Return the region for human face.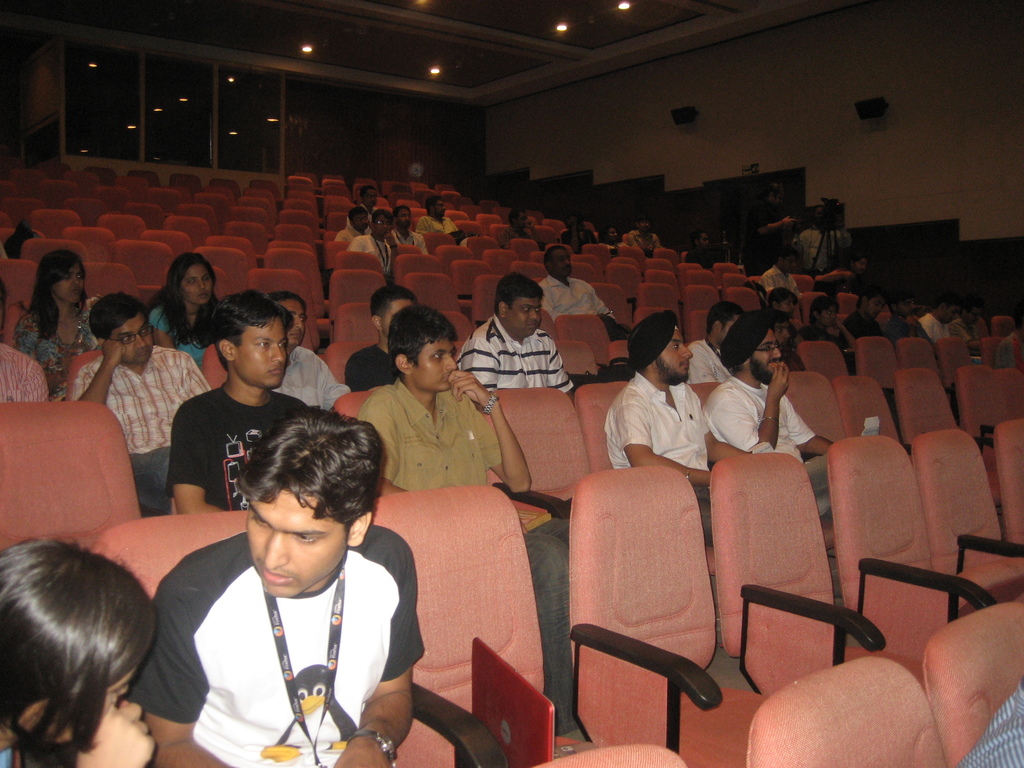
detection(821, 300, 834, 326).
